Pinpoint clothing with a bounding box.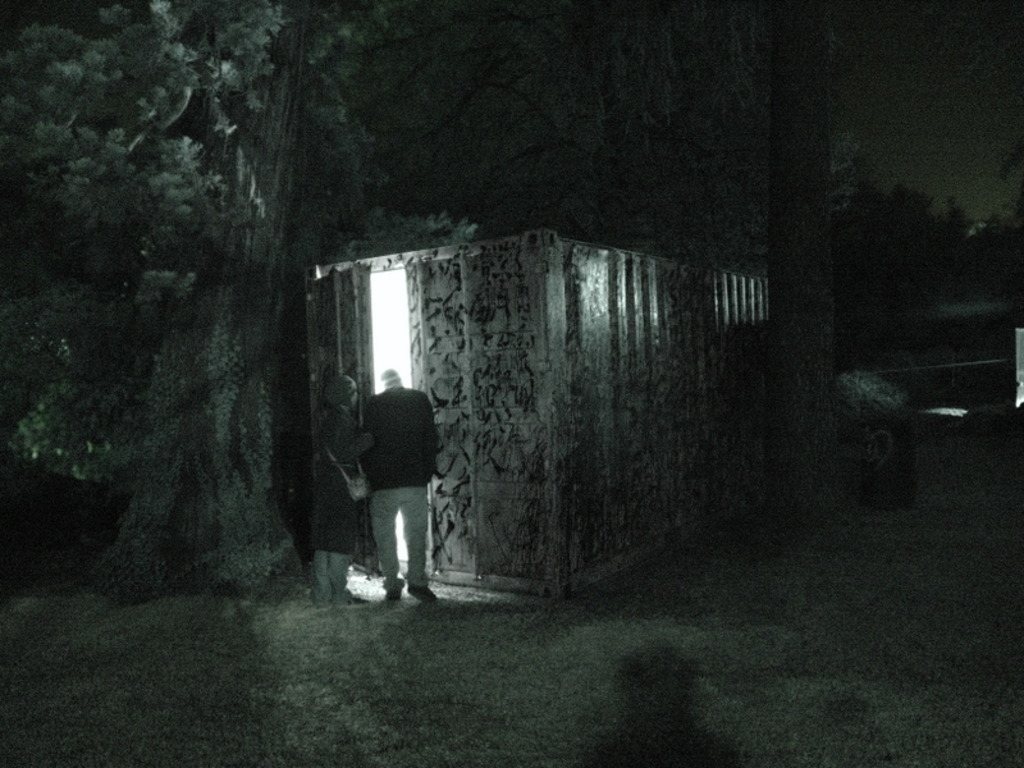
rect(361, 388, 442, 594).
